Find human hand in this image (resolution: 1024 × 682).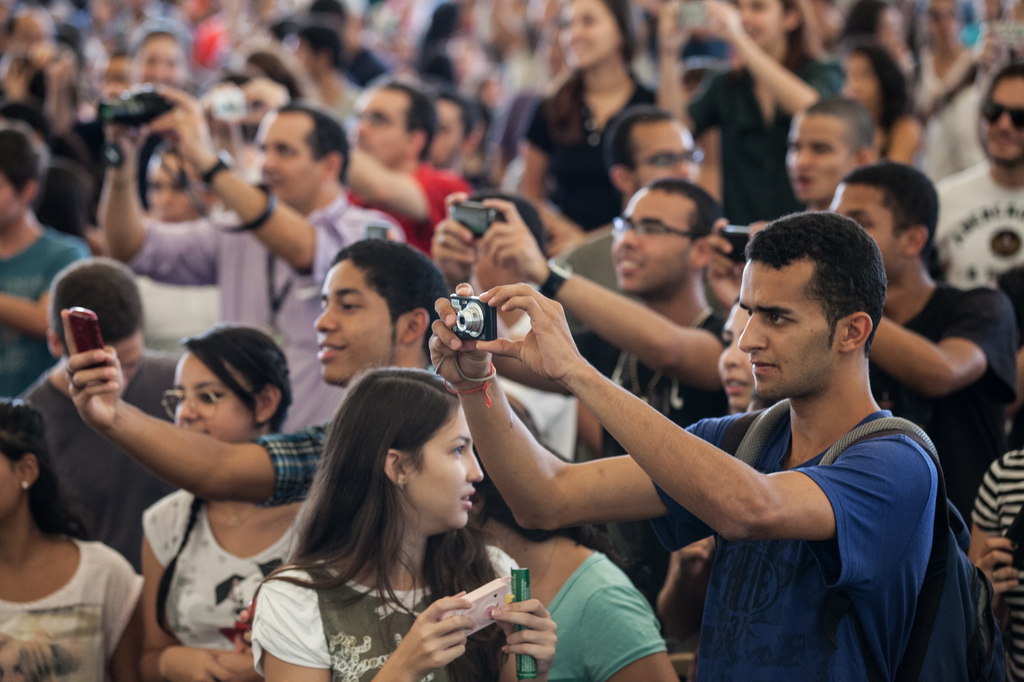
x1=669, y1=537, x2=719, y2=594.
